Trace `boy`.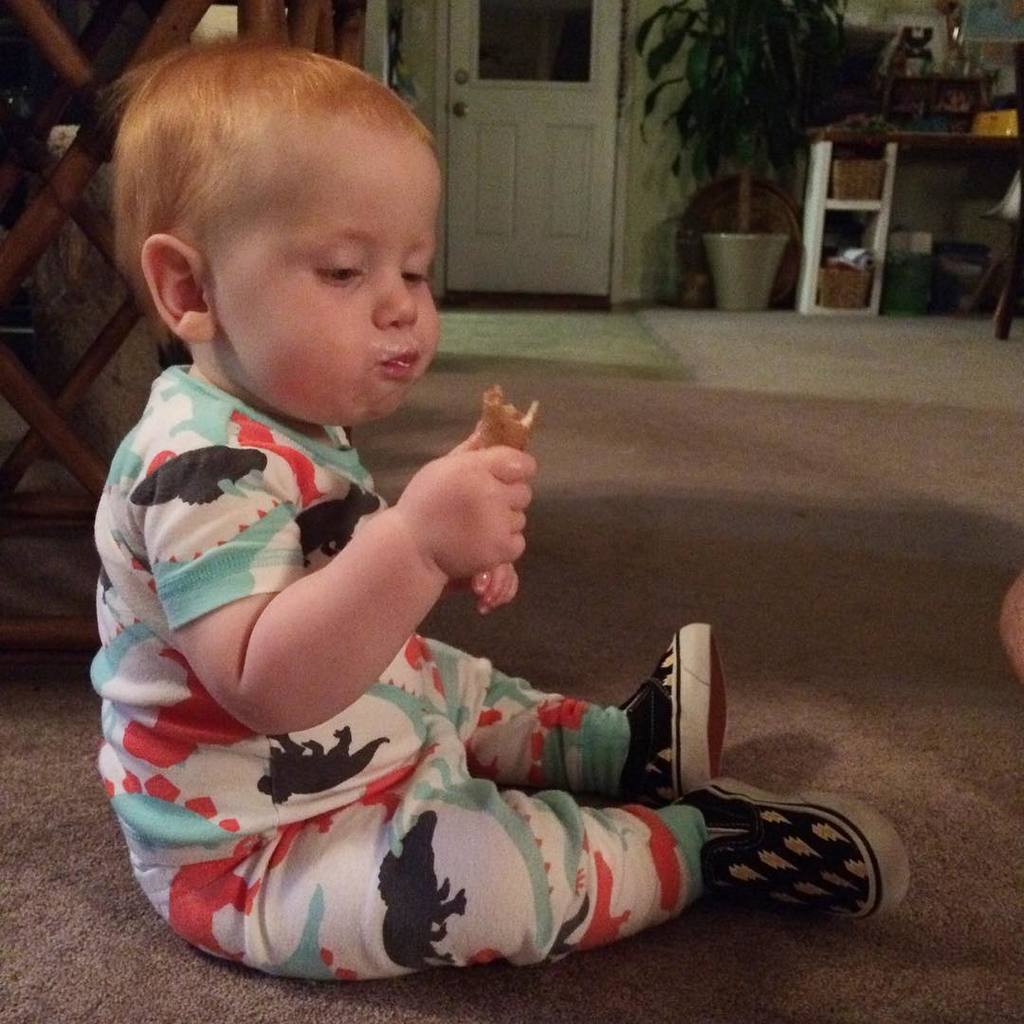
Traced to [65, 119, 798, 942].
